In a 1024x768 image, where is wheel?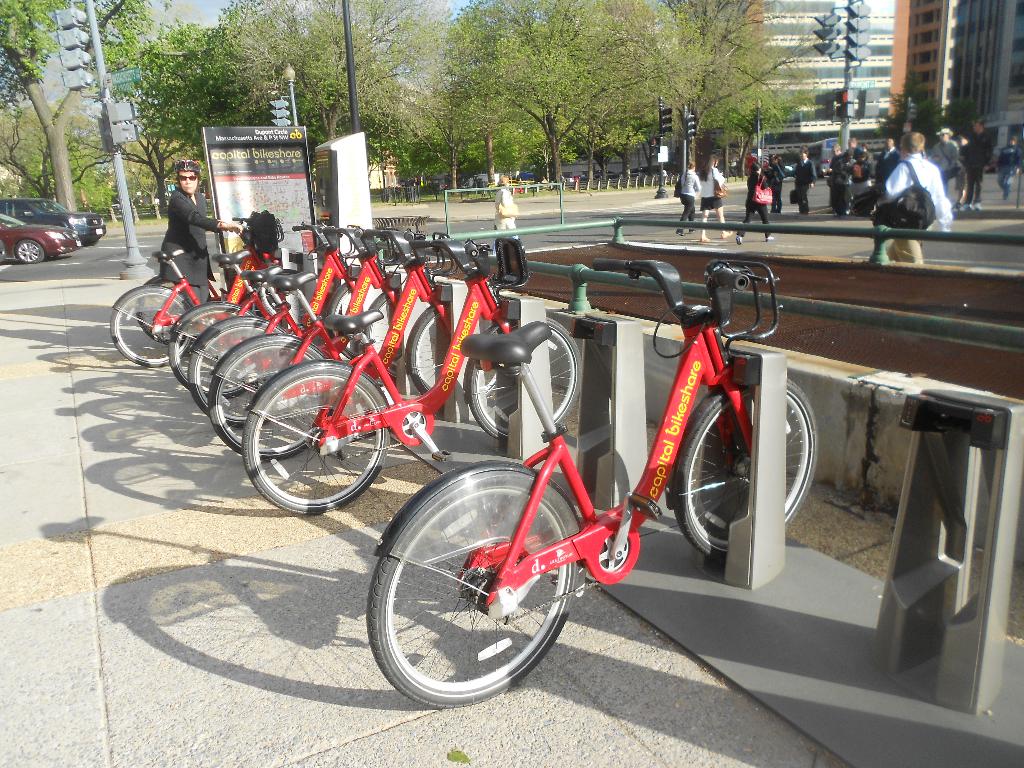
259:271:293:317.
